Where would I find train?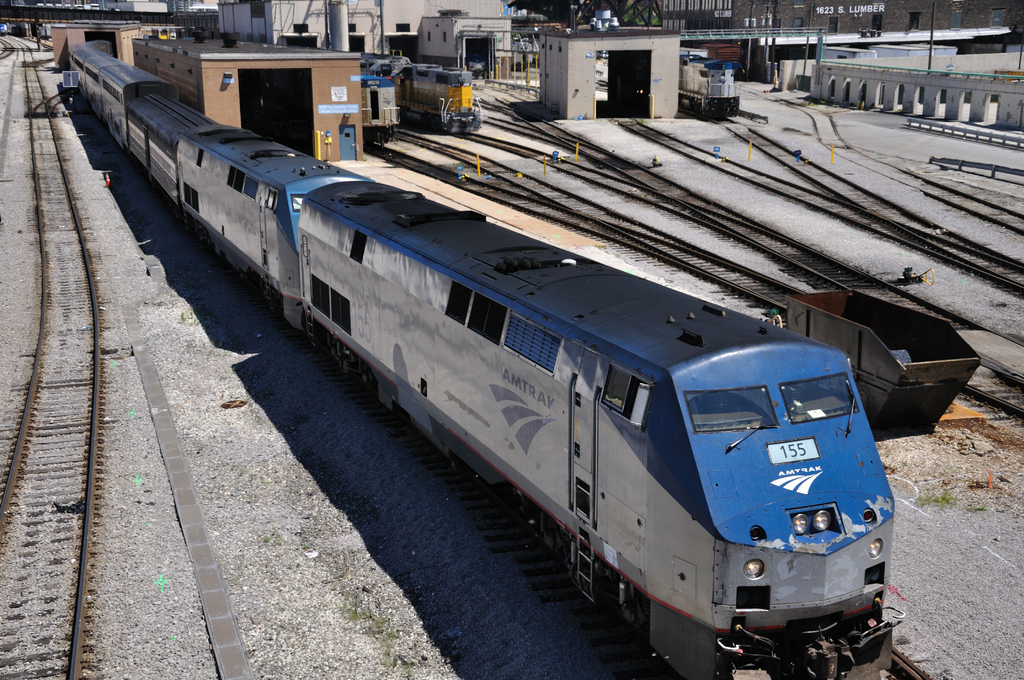
At {"left": 371, "top": 58, "right": 483, "bottom": 135}.
